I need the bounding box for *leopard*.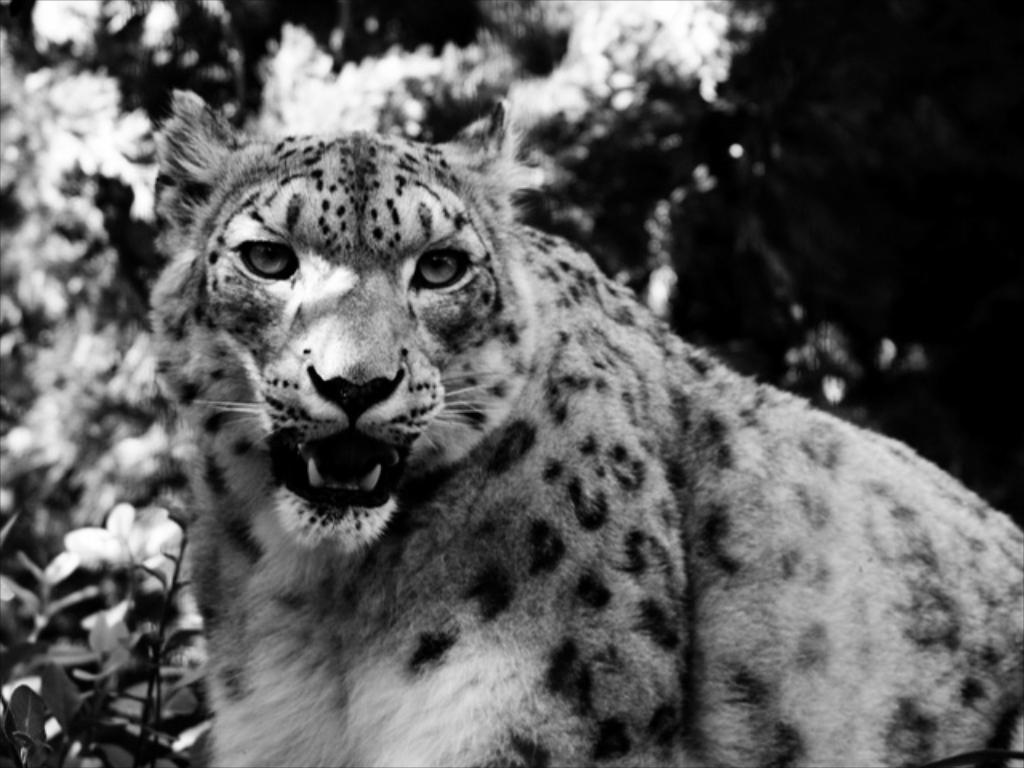
Here it is: left=142, top=94, right=1022, bottom=766.
